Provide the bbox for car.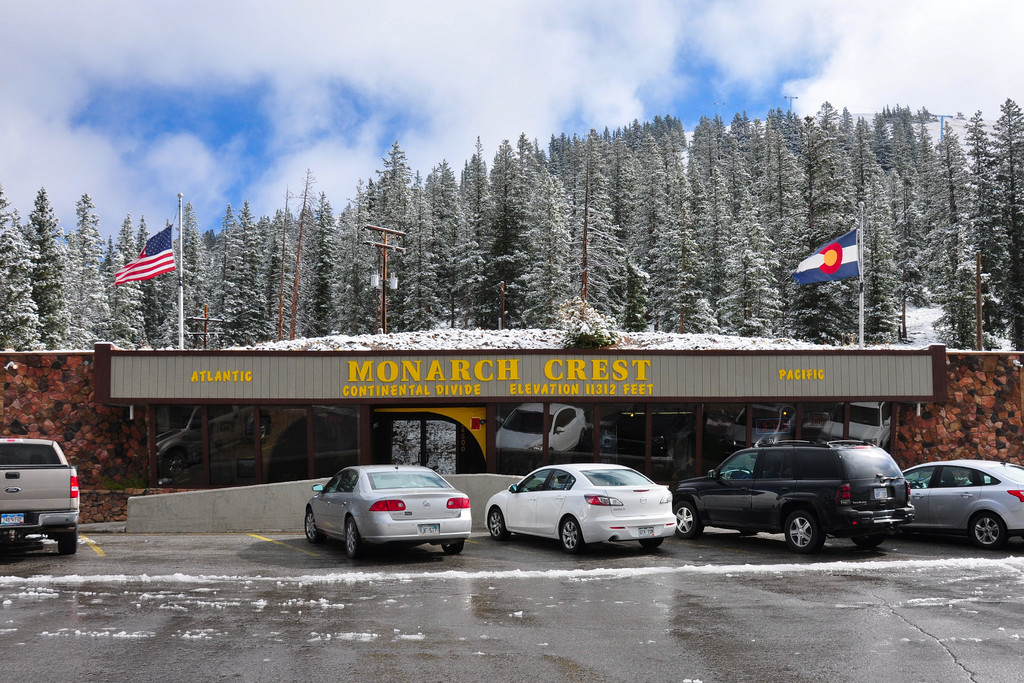
rect(901, 457, 1023, 550).
